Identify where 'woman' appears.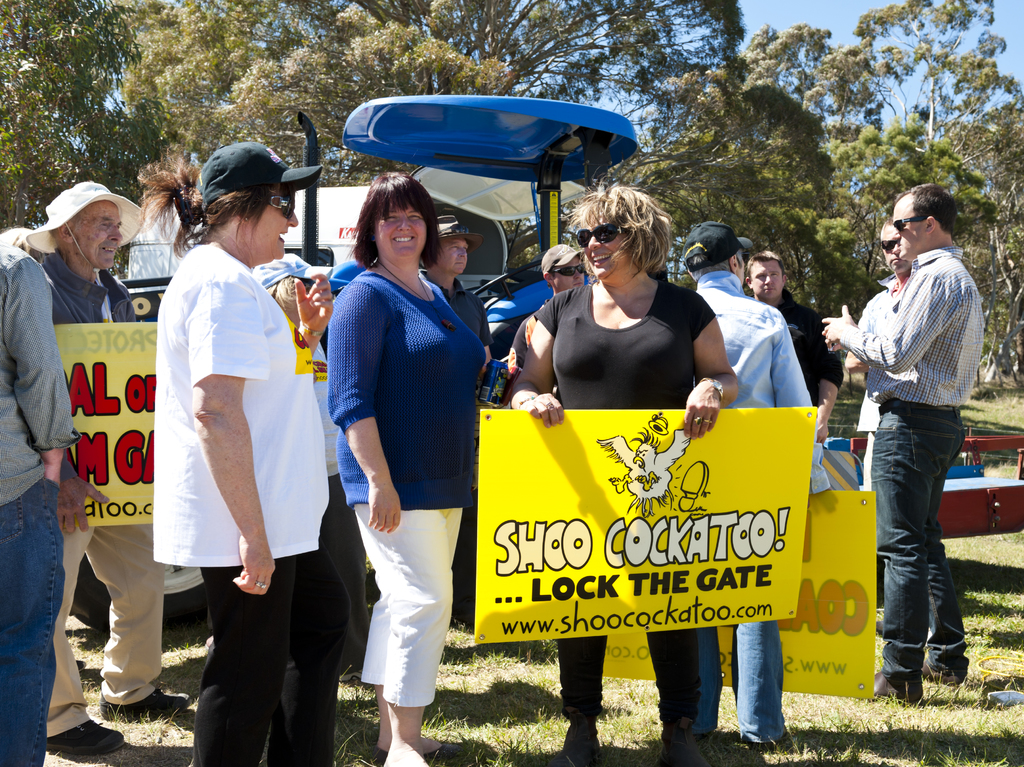
Appears at <bbox>148, 141, 337, 766</bbox>.
